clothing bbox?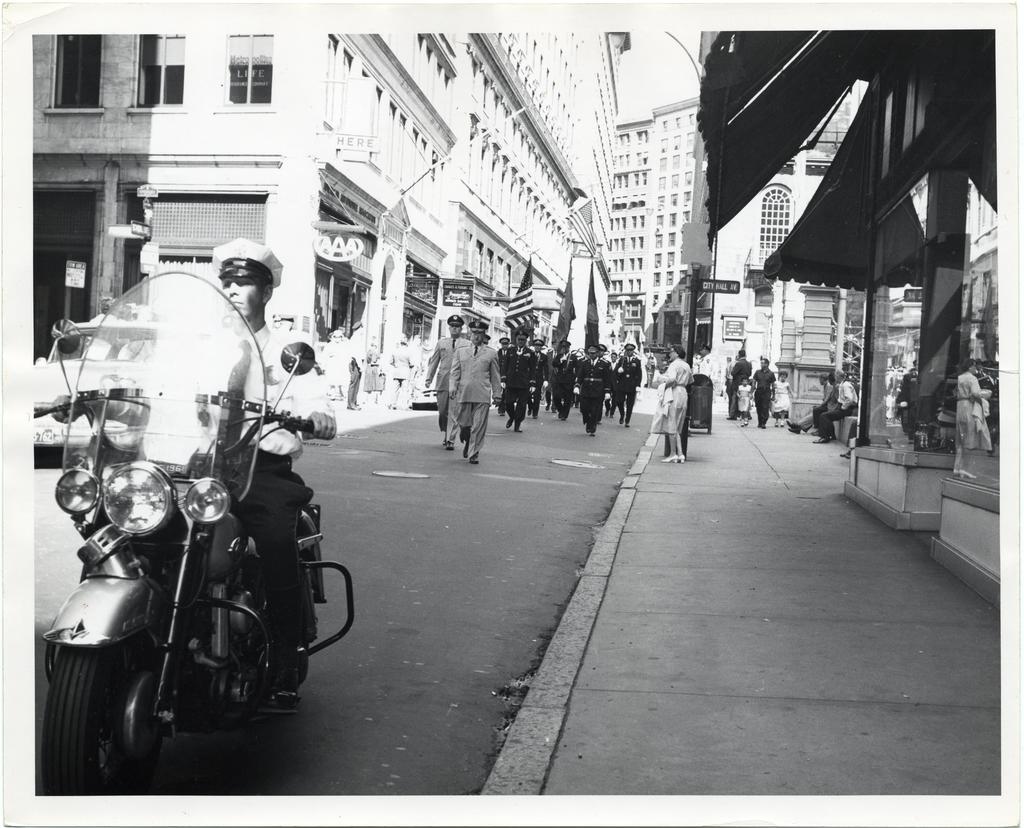
[x1=445, y1=343, x2=506, y2=402]
